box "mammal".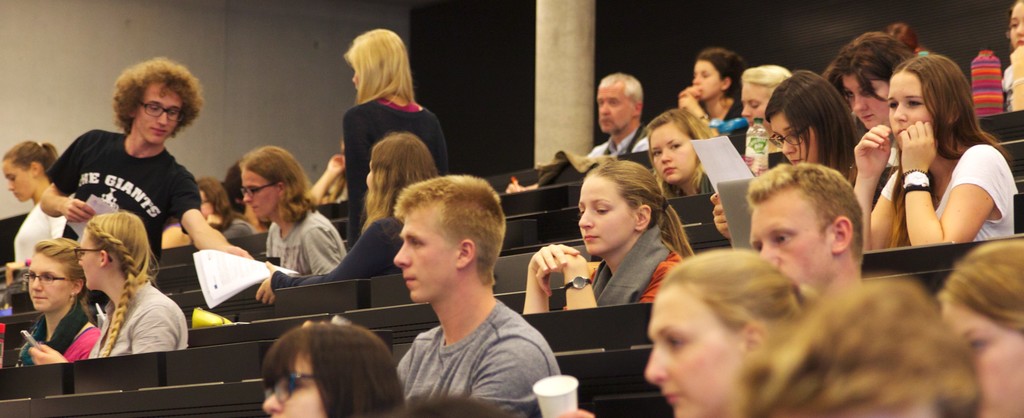
BBox(851, 53, 1016, 258).
